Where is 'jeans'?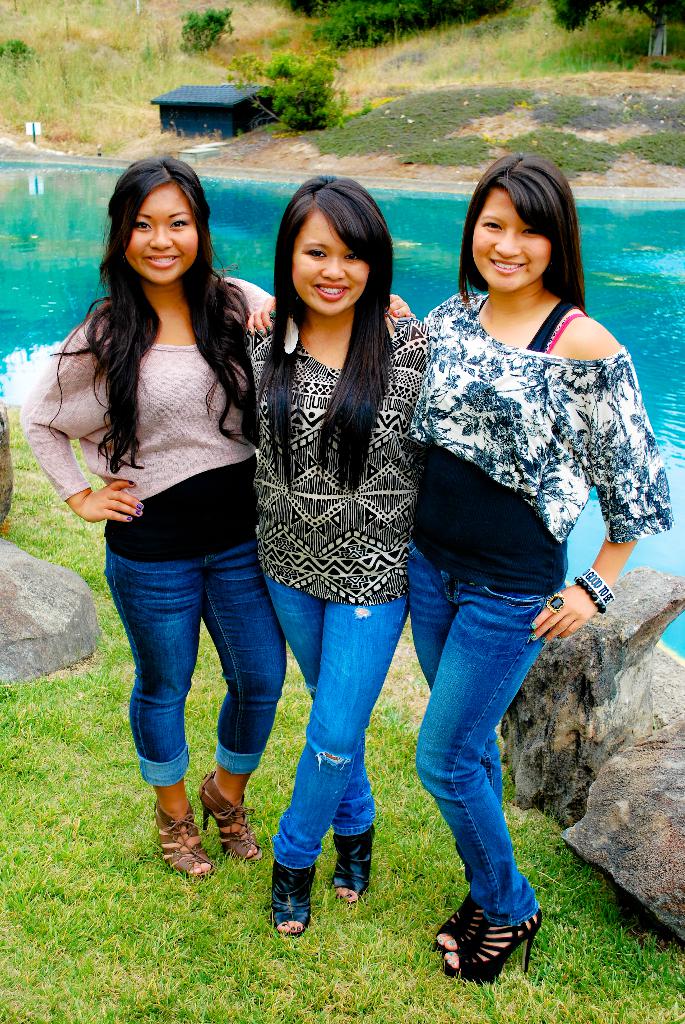
380:510:576:981.
